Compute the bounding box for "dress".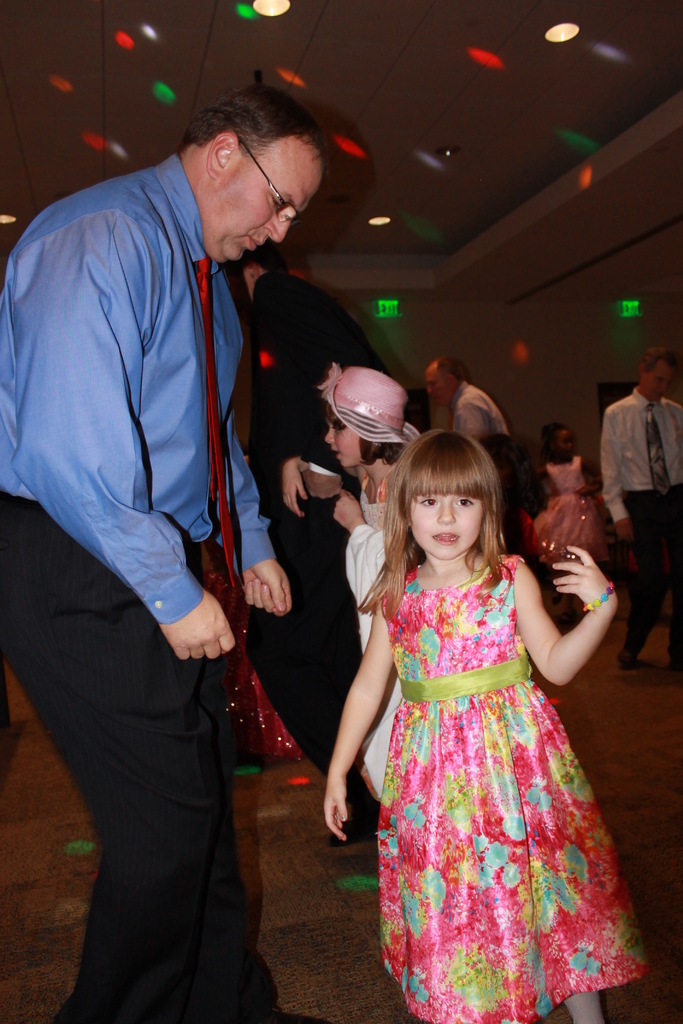
{"left": 529, "top": 454, "right": 613, "bottom": 566}.
